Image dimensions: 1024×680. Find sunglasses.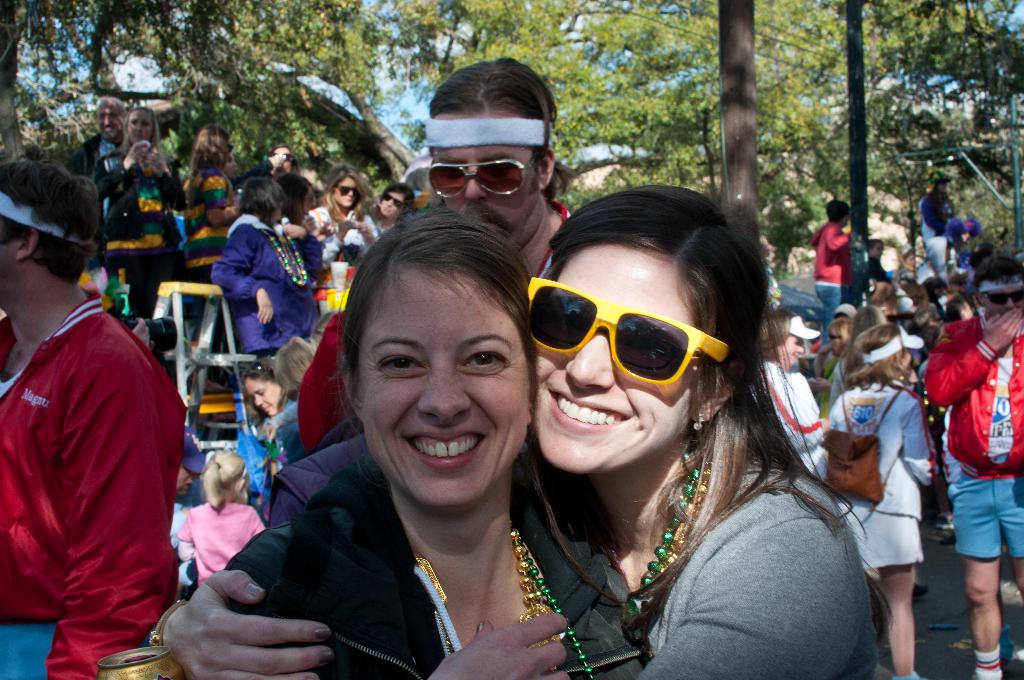
rect(425, 157, 540, 200).
